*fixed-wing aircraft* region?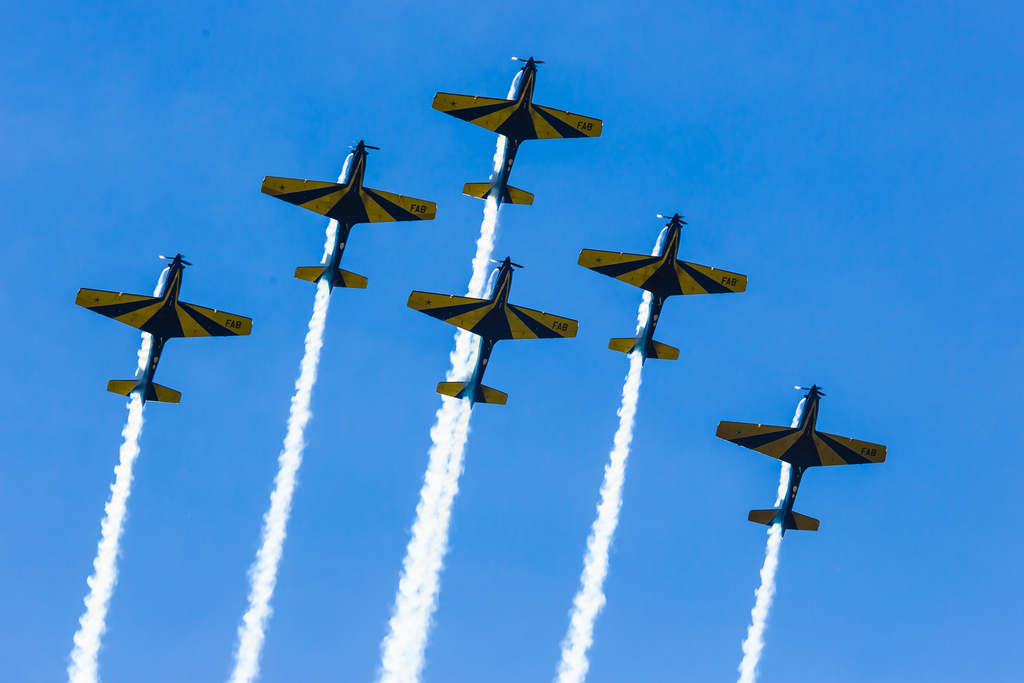
bbox=(254, 138, 438, 292)
